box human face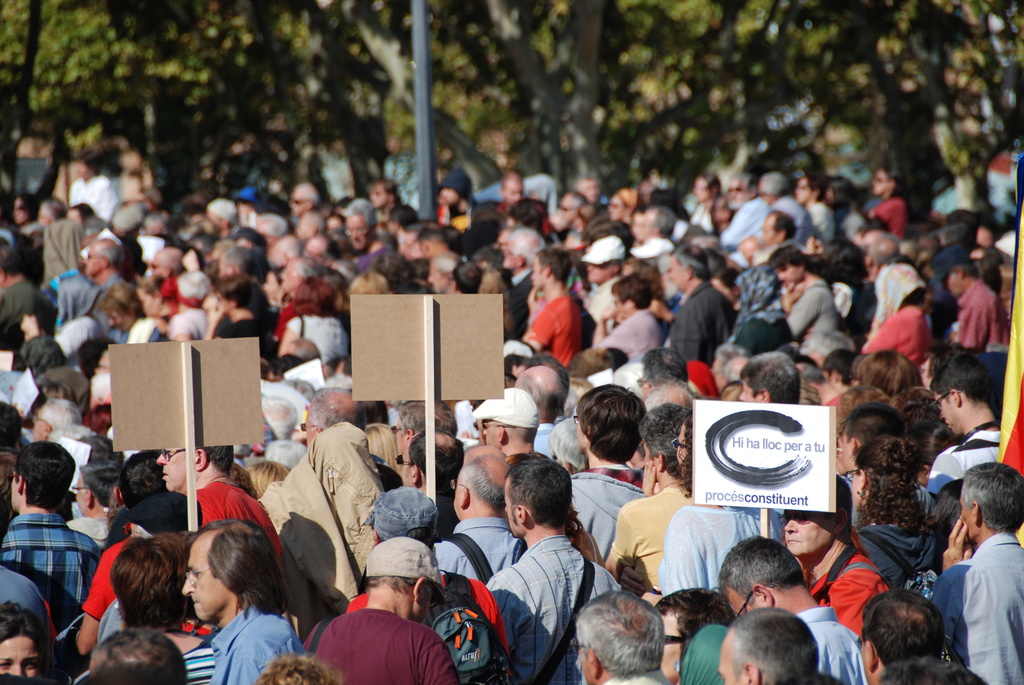
select_region(280, 265, 298, 289)
